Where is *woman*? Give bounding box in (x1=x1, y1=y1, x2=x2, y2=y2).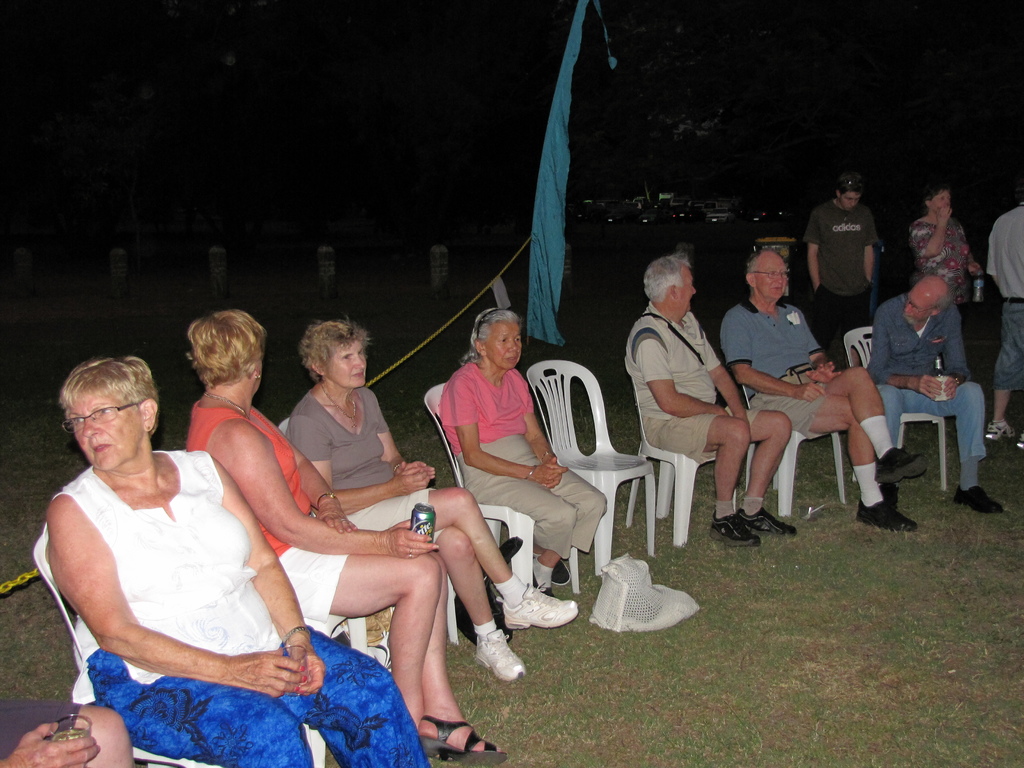
(x1=175, y1=303, x2=510, y2=767).
